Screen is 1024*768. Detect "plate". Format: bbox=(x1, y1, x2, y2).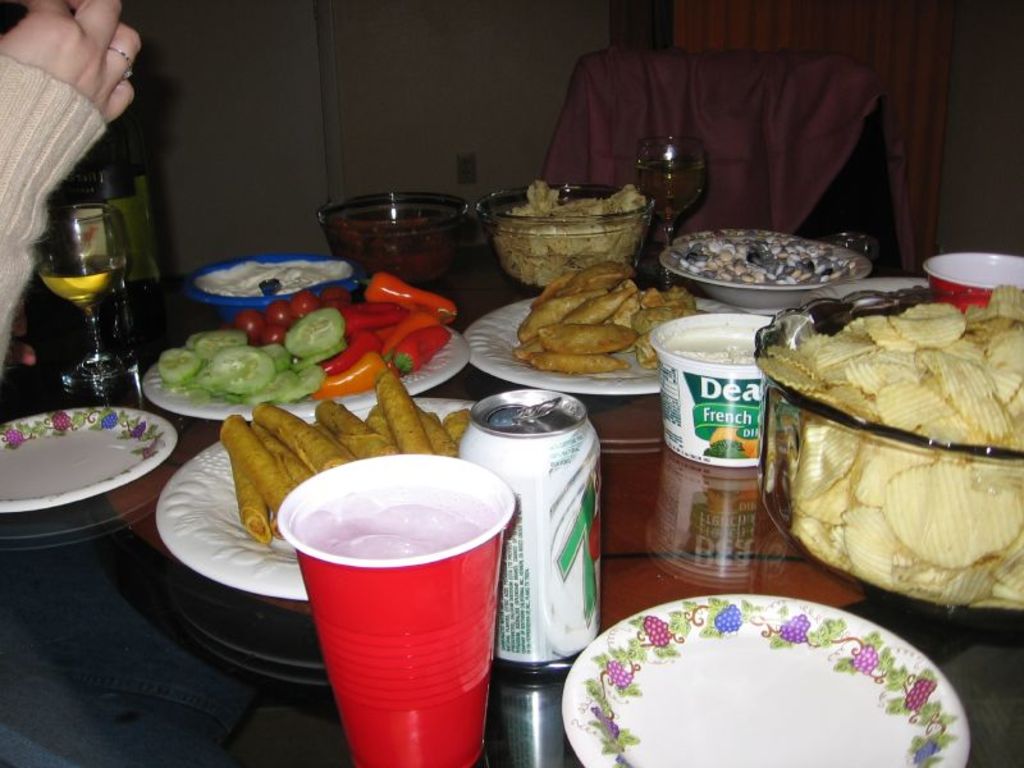
bbox=(157, 399, 475, 600).
